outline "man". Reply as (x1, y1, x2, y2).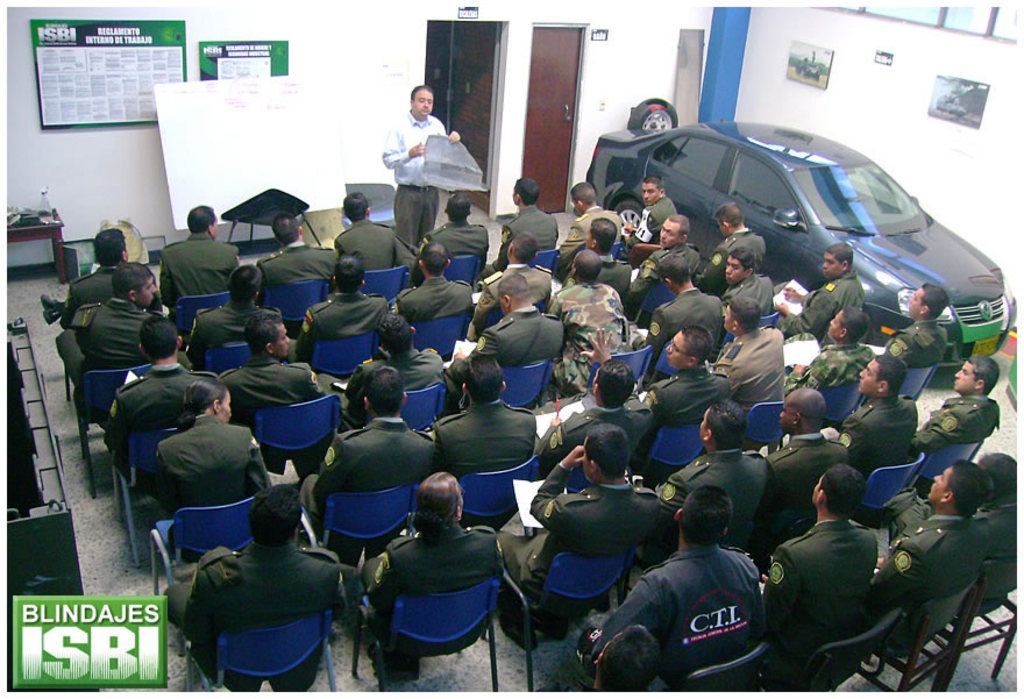
(329, 188, 406, 271).
